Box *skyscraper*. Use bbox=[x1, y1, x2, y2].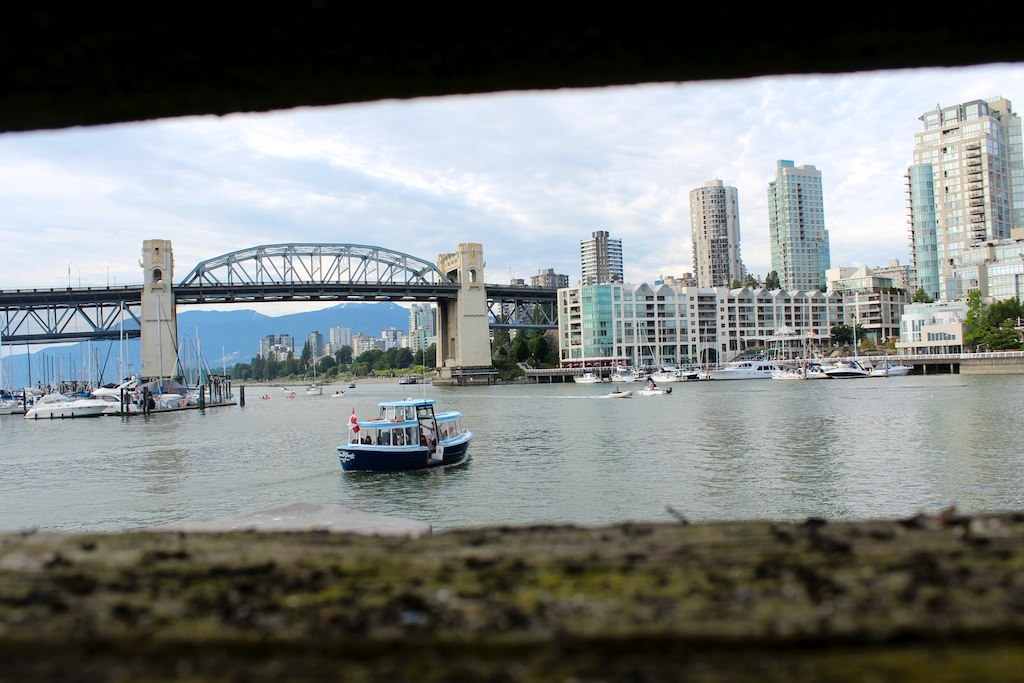
bbox=[306, 335, 321, 370].
